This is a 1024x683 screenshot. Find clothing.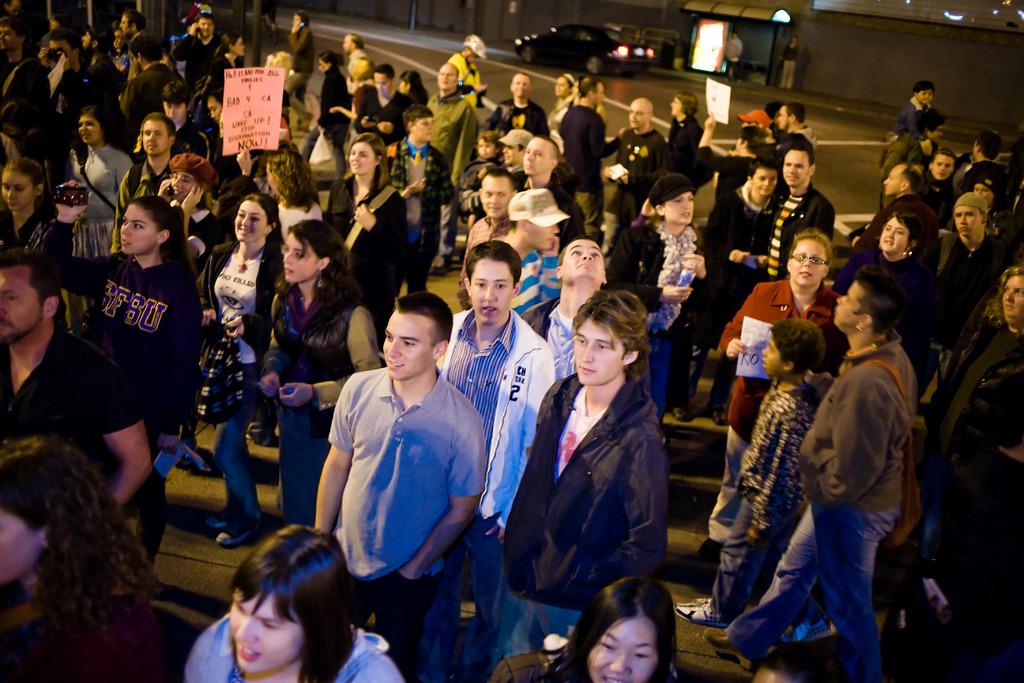
Bounding box: {"x1": 179, "y1": 34, "x2": 216, "y2": 86}.
